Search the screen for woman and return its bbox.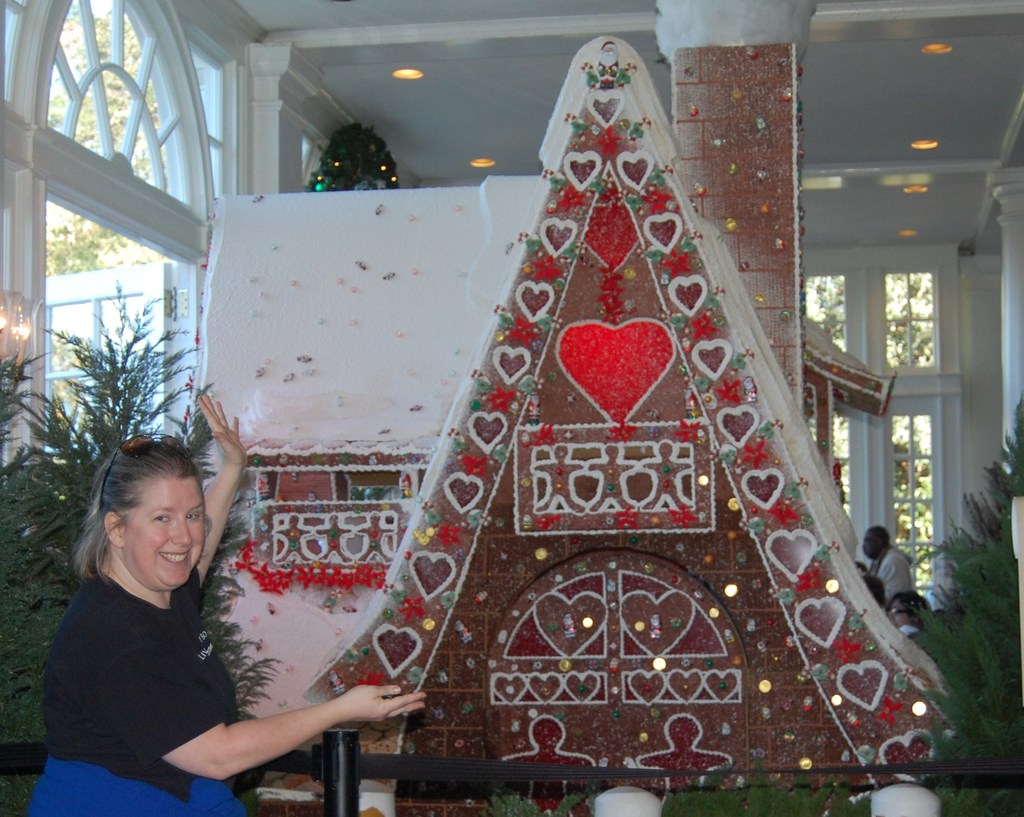
Found: box(883, 593, 926, 639).
